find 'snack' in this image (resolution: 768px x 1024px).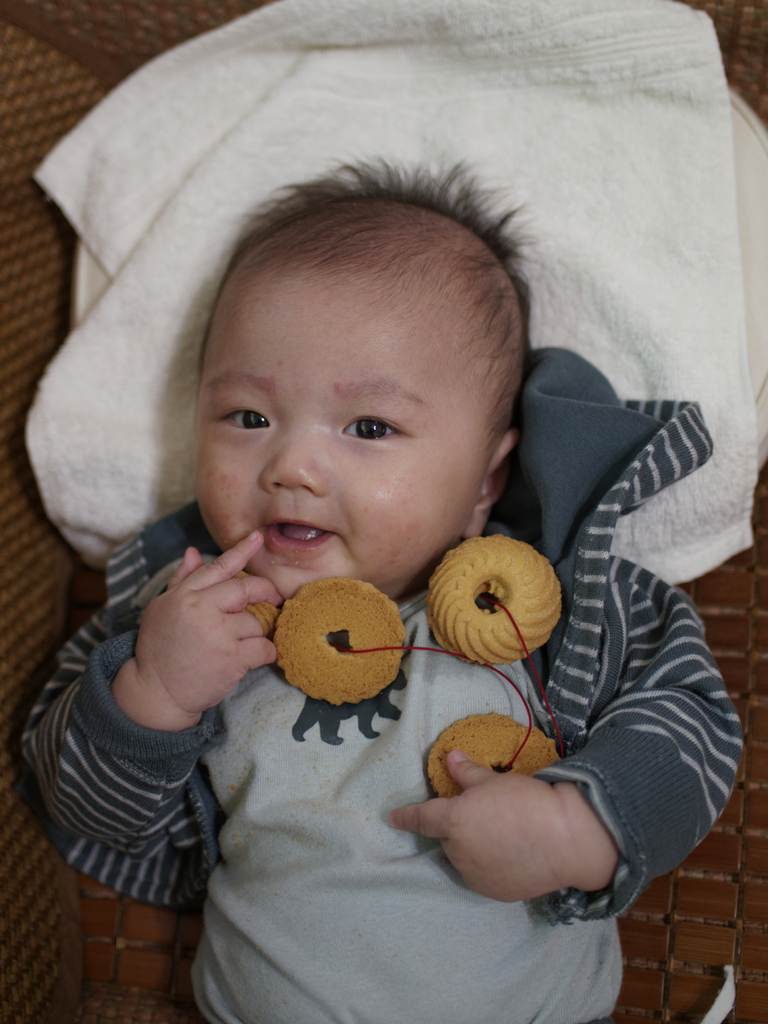
box(427, 715, 561, 796).
